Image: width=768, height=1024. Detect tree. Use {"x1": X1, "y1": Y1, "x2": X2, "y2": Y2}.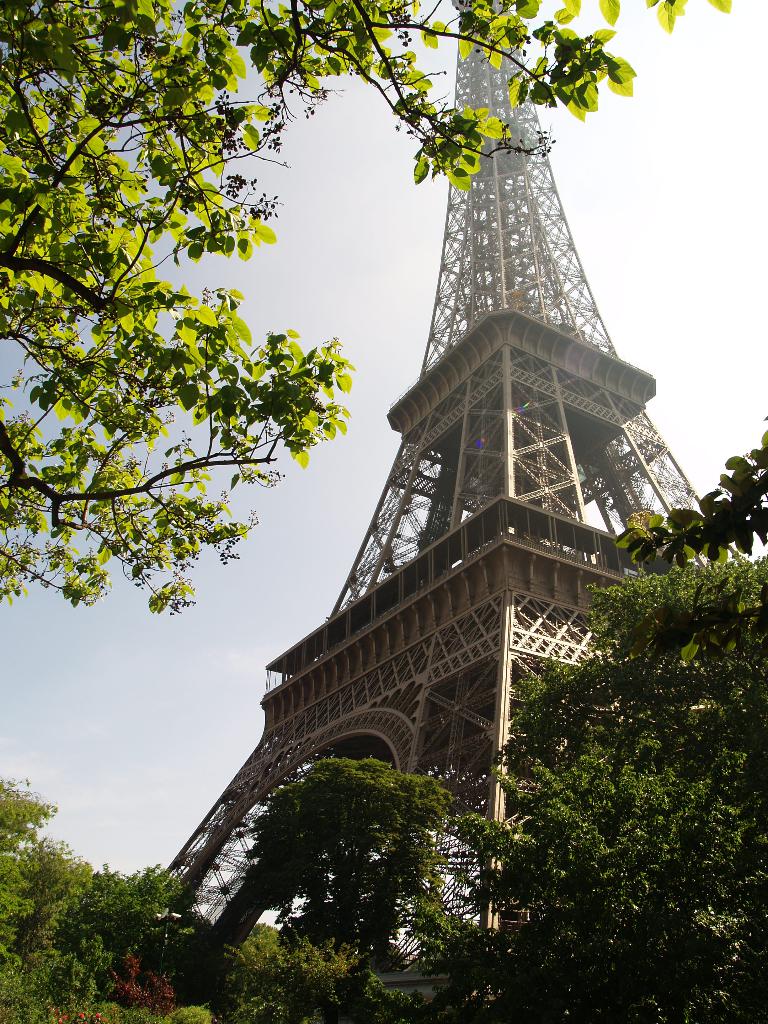
{"x1": 429, "y1": 417, "x2": 767, "y2": 1023}.
